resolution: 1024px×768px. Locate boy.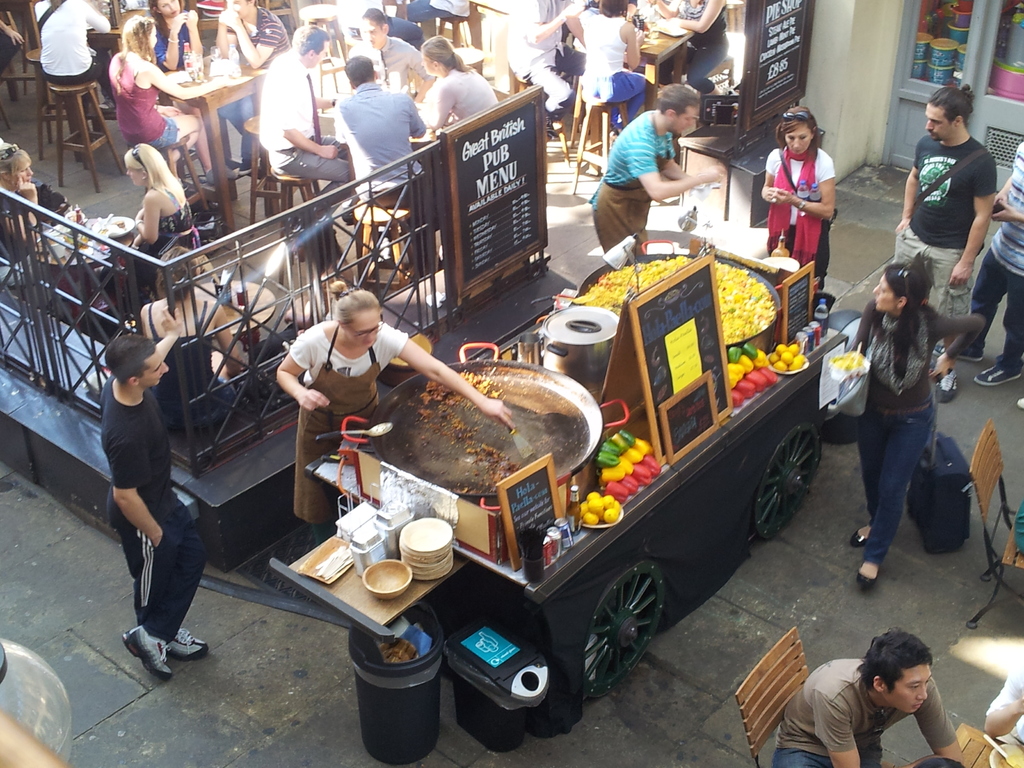
584/85/730/260.
